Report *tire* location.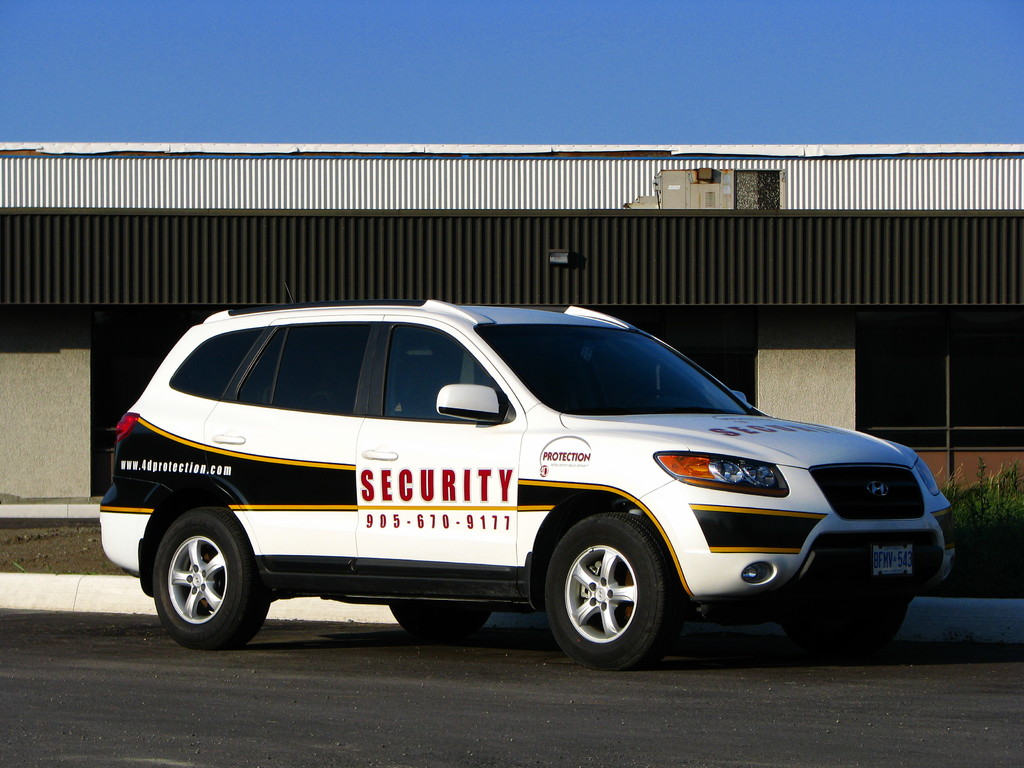
Report: [left=152, top=506, right=269, bottom=651].
